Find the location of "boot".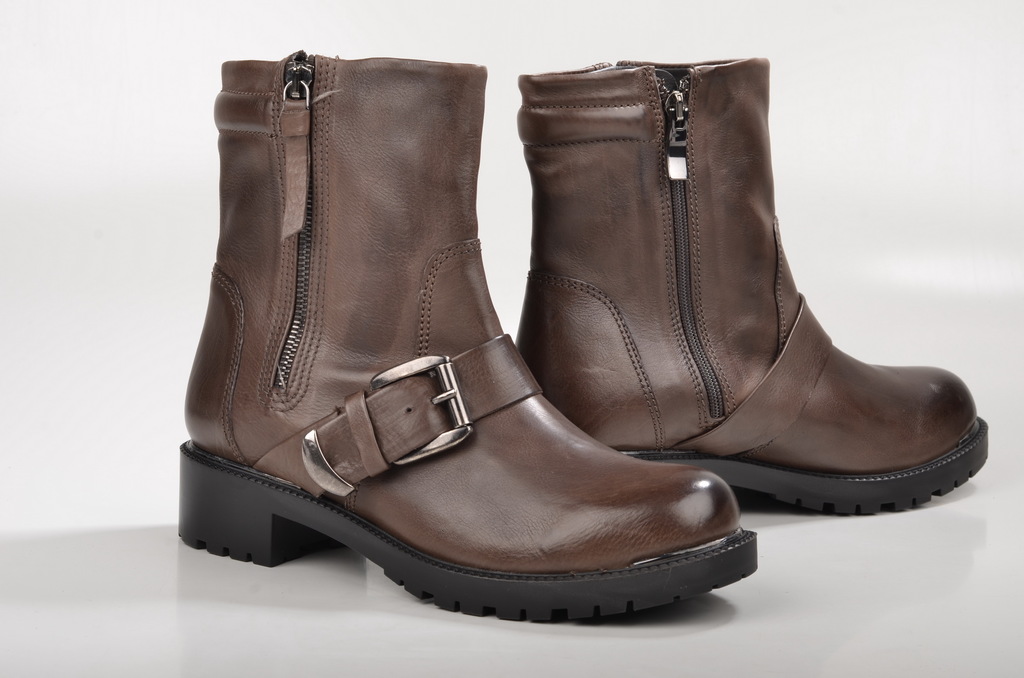
Location: [x1=180, y1=44, x2=756, y2=617].
